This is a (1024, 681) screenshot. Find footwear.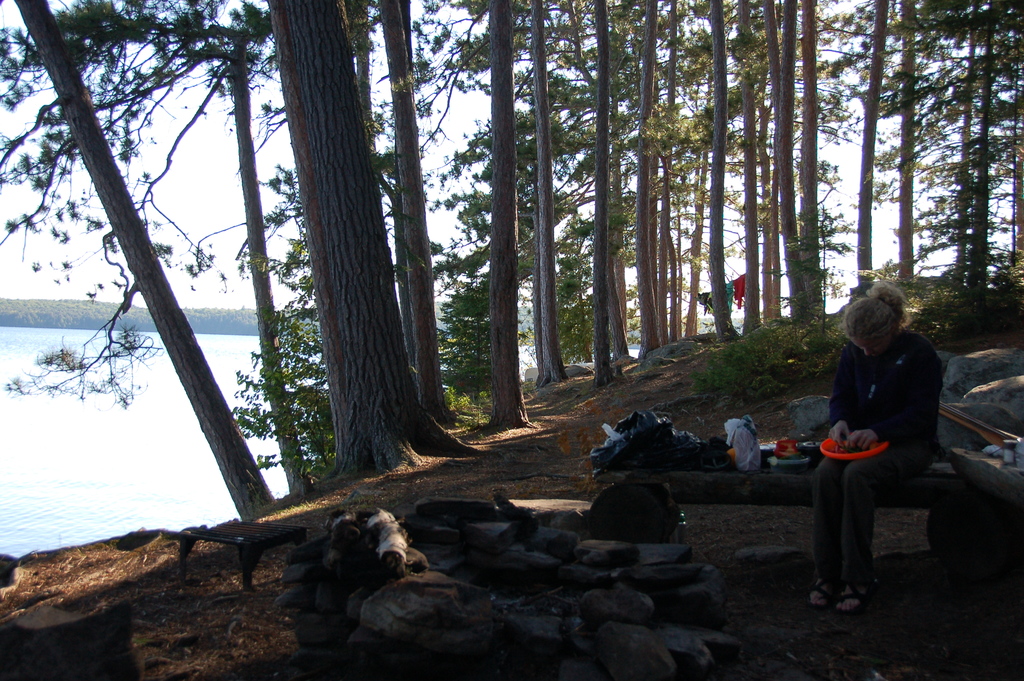
Bounding box: <box>808,573,840,609</box>.
